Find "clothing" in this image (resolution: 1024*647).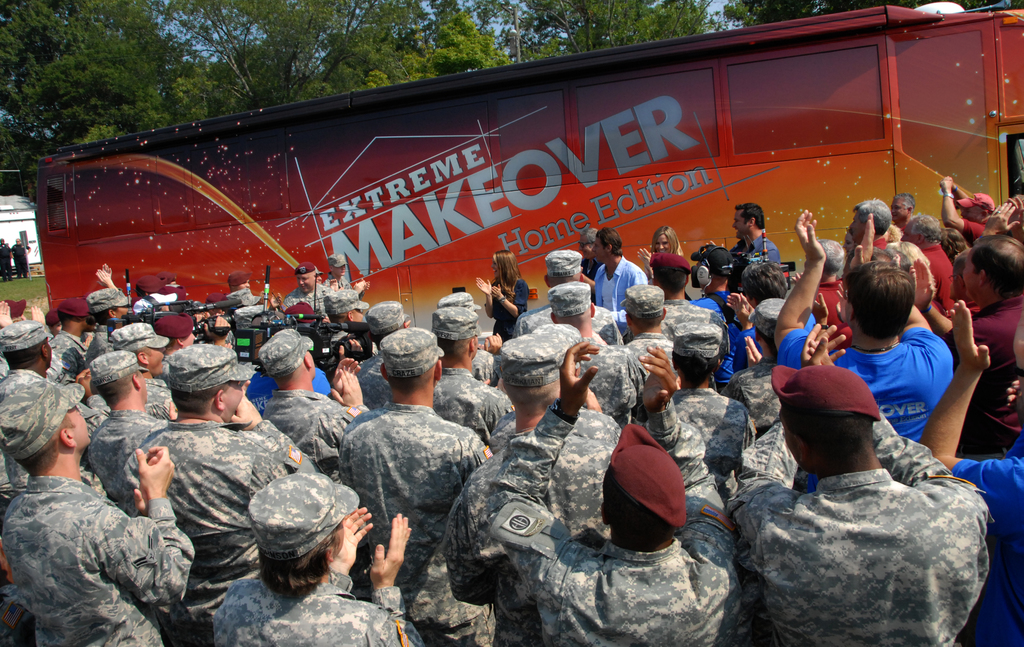
[652, 398, 752, 493].
